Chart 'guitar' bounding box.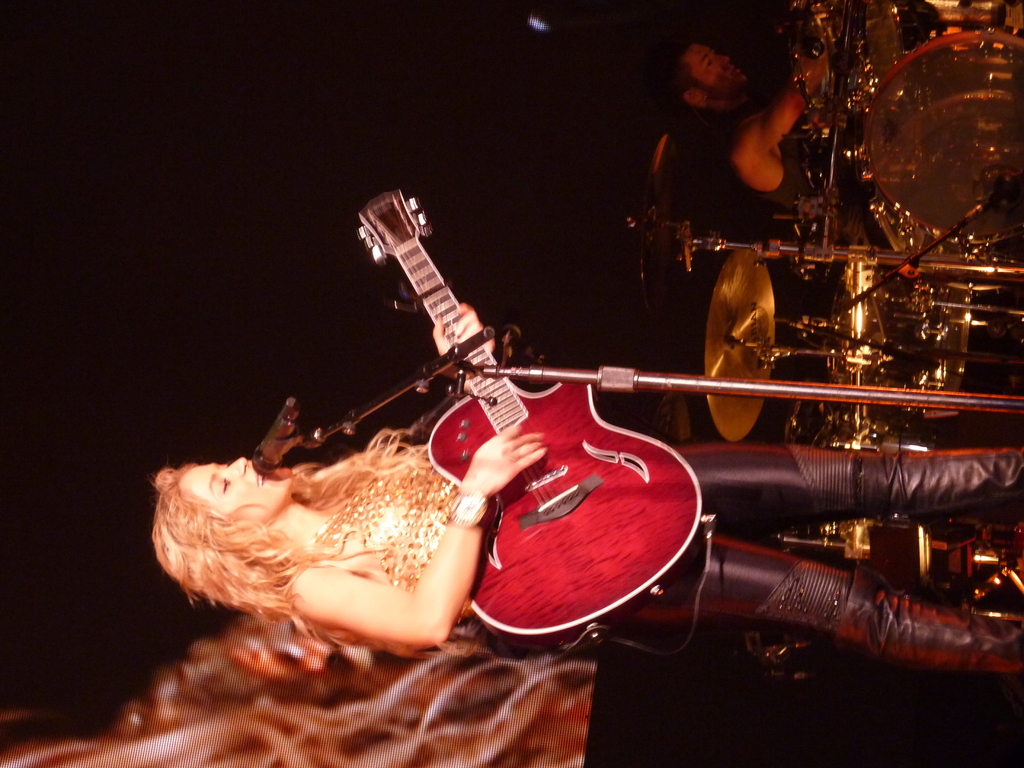
Charted: [348, 205, 730, 646].
